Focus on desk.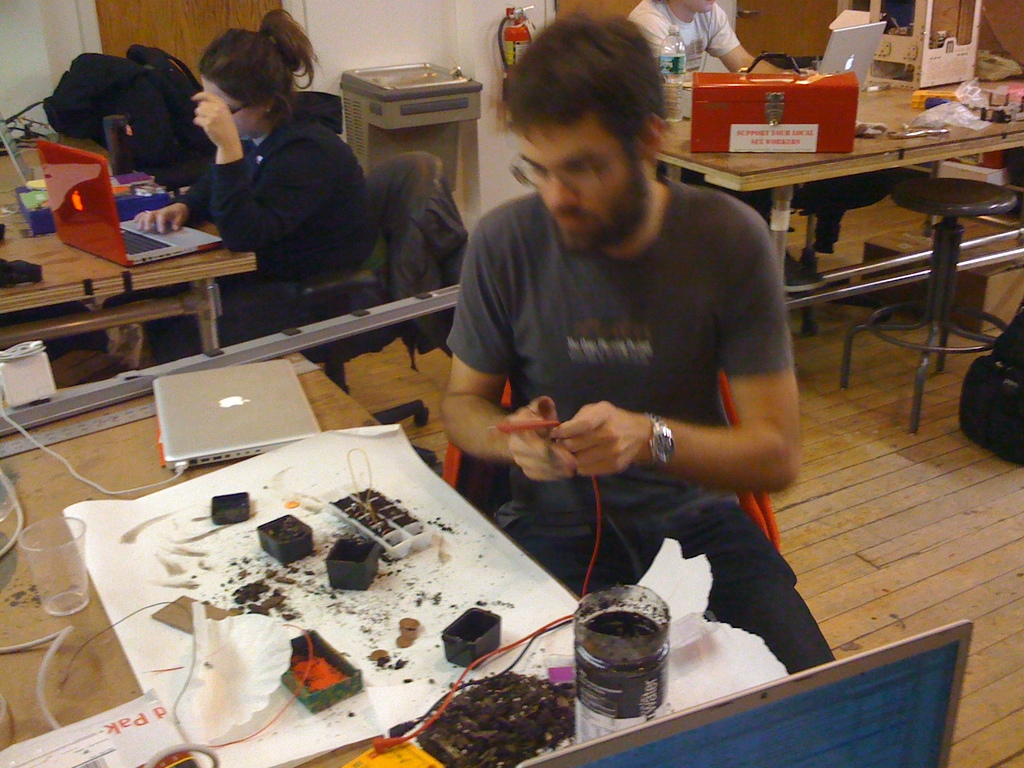
Focused at (x1=688, y1=58, x2=1002, y2=440).
